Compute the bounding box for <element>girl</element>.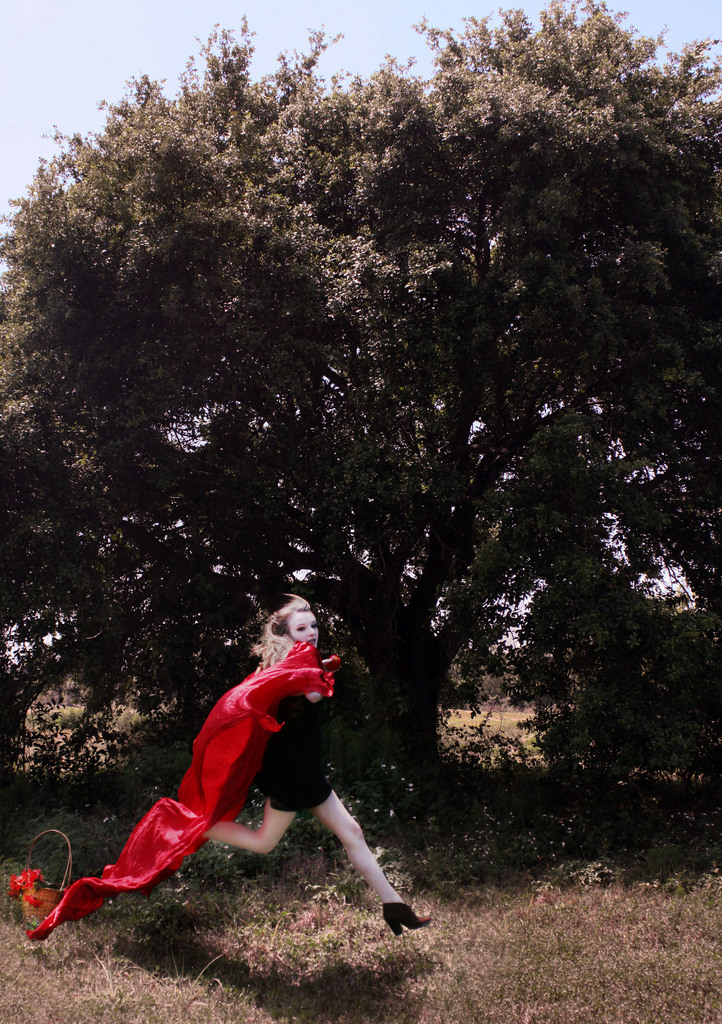
x1=25, y1=594, x2=431, y2=944.
